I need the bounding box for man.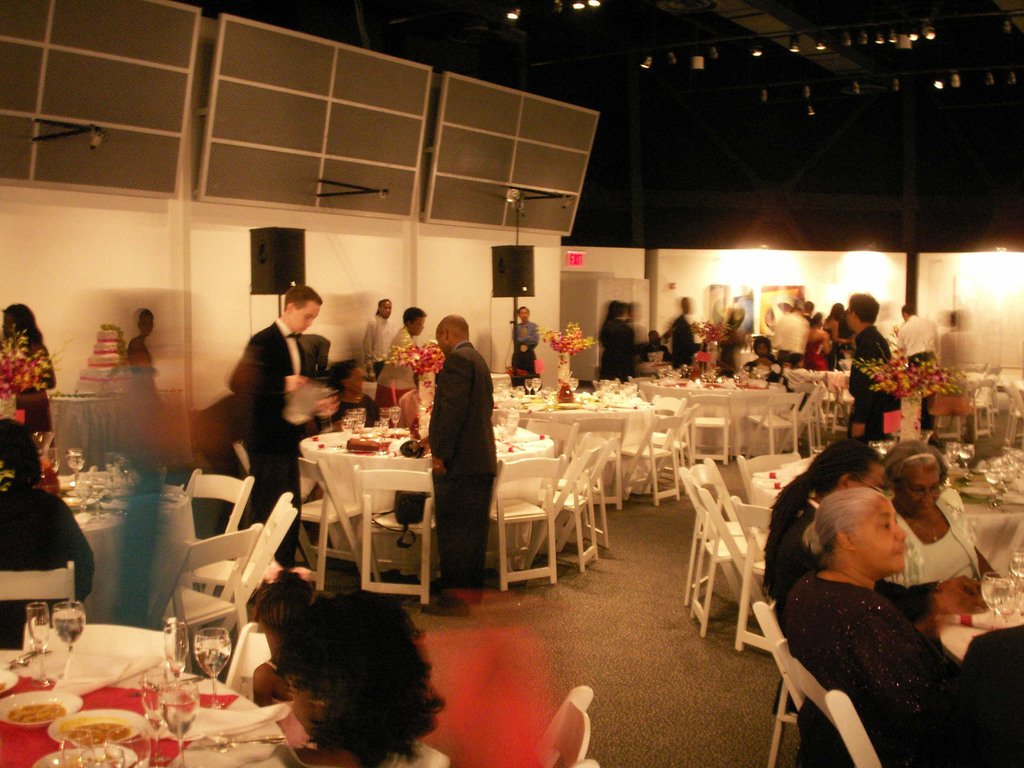
Here it is: pyautogui.locateOnScreen(515, 310, 540, 380).
